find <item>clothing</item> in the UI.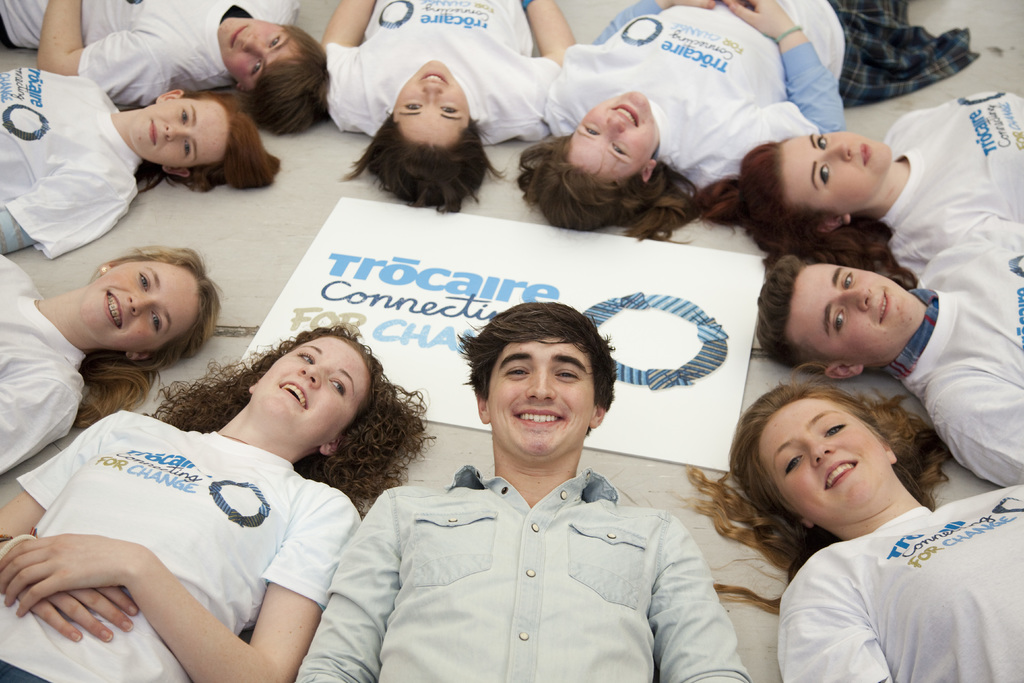
UI element at left=876, top=88, right=1023, bottom=283.
